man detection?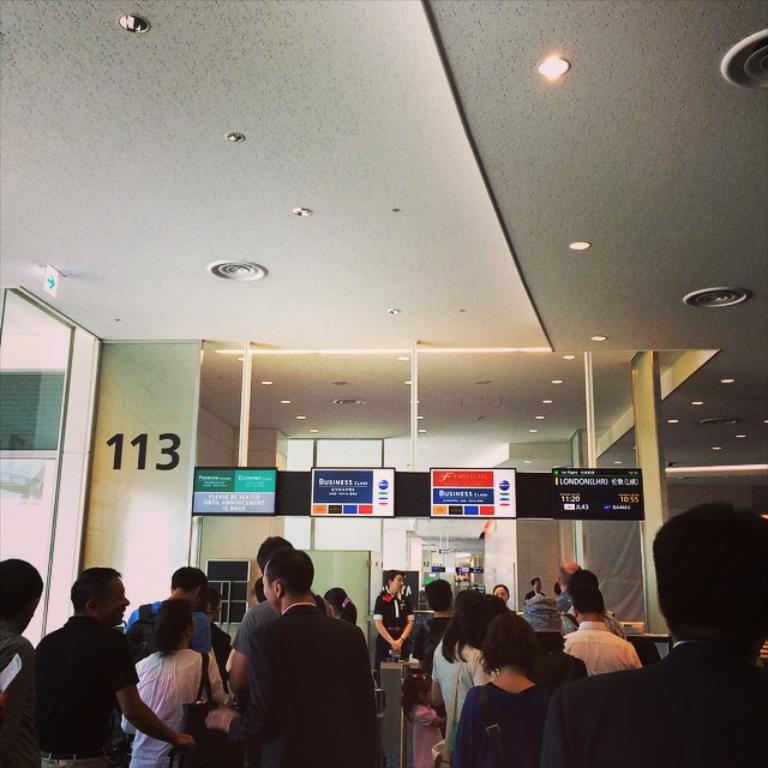
515/564/553/601
